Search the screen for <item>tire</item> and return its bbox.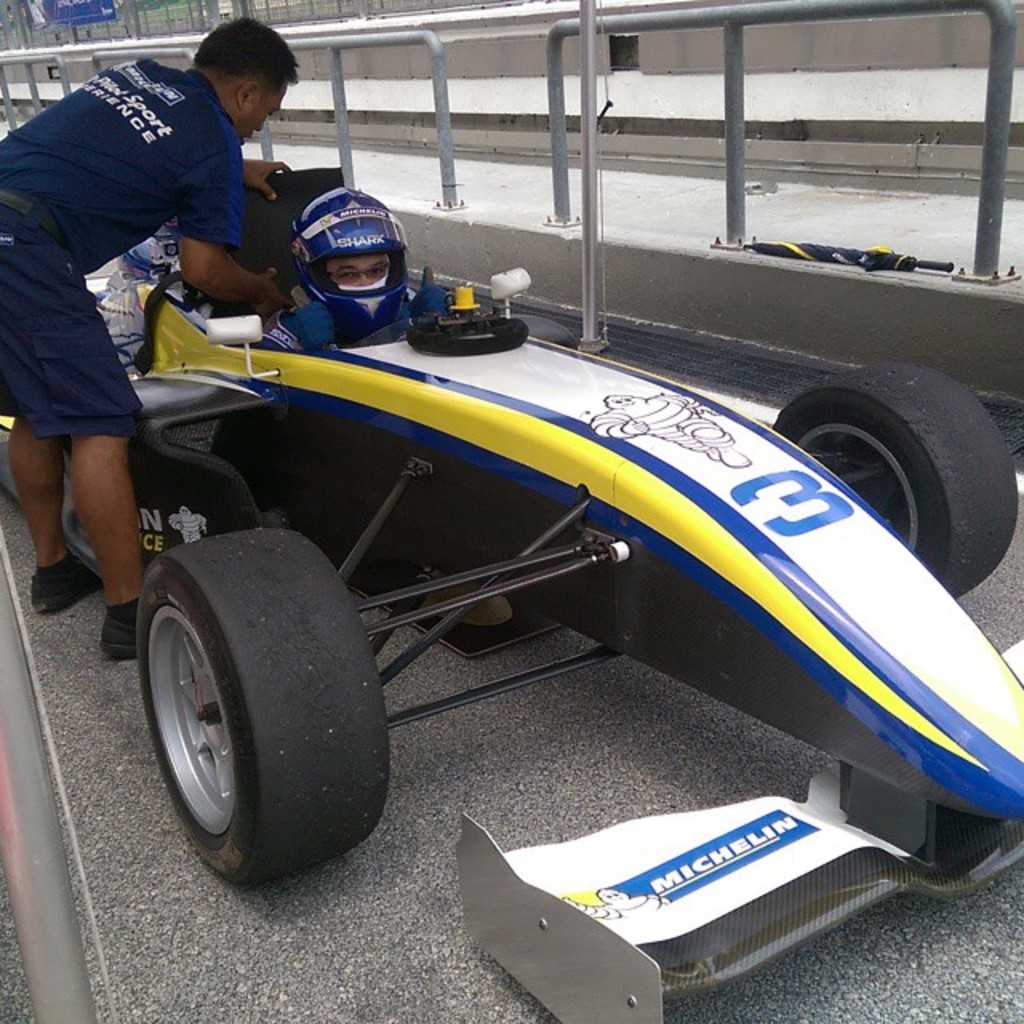
Found: 774/363/1022/597.
